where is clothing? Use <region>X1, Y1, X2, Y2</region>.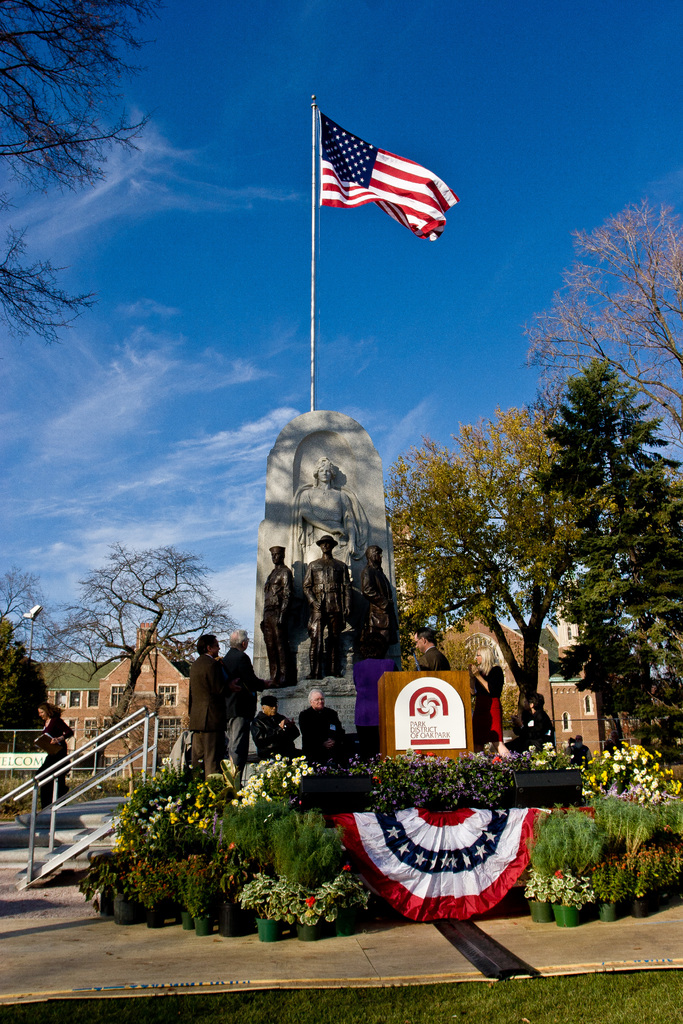
<region>303, 557, 356, 653</region>.
